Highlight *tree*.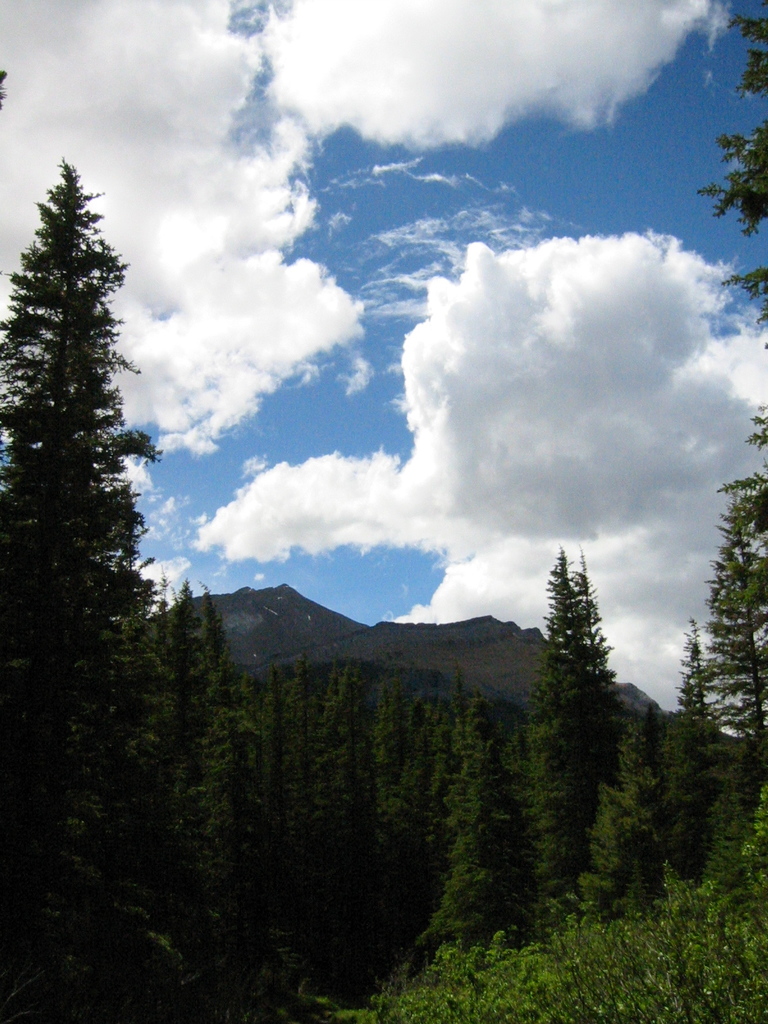
Highlighted region: <box>596,706,680,916</box>.
